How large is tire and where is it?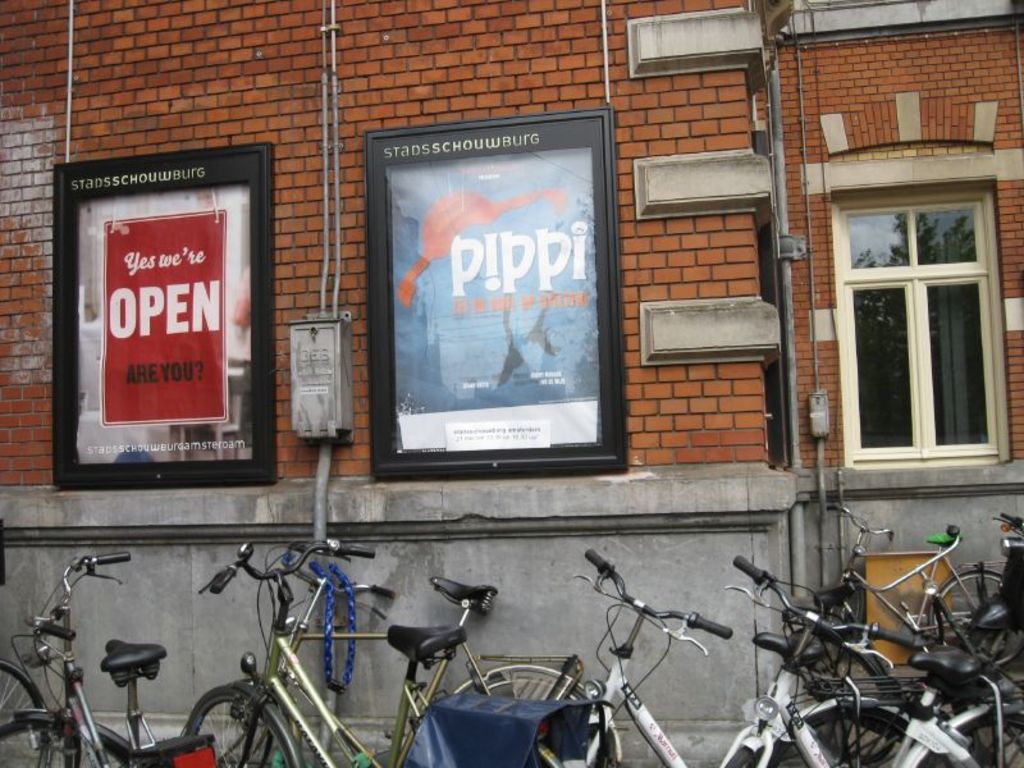
Bounding box: [763, 708, 957, 767].
